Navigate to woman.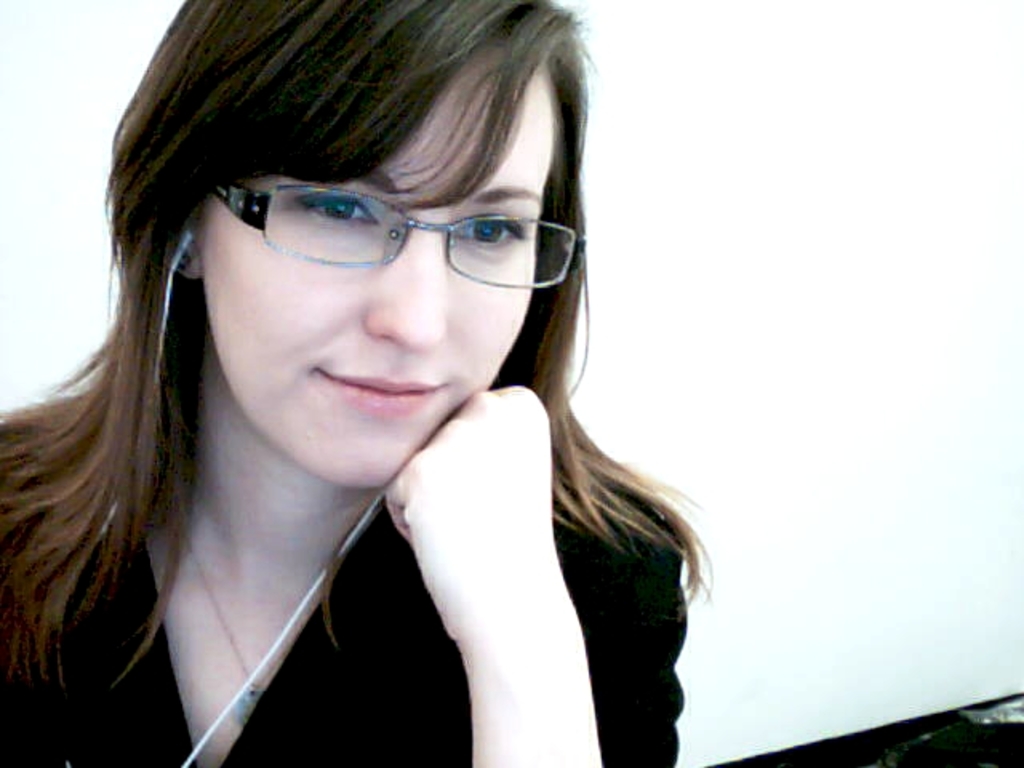
Navigation target: [x1=0, y1=0, x2=718, y2=766].
